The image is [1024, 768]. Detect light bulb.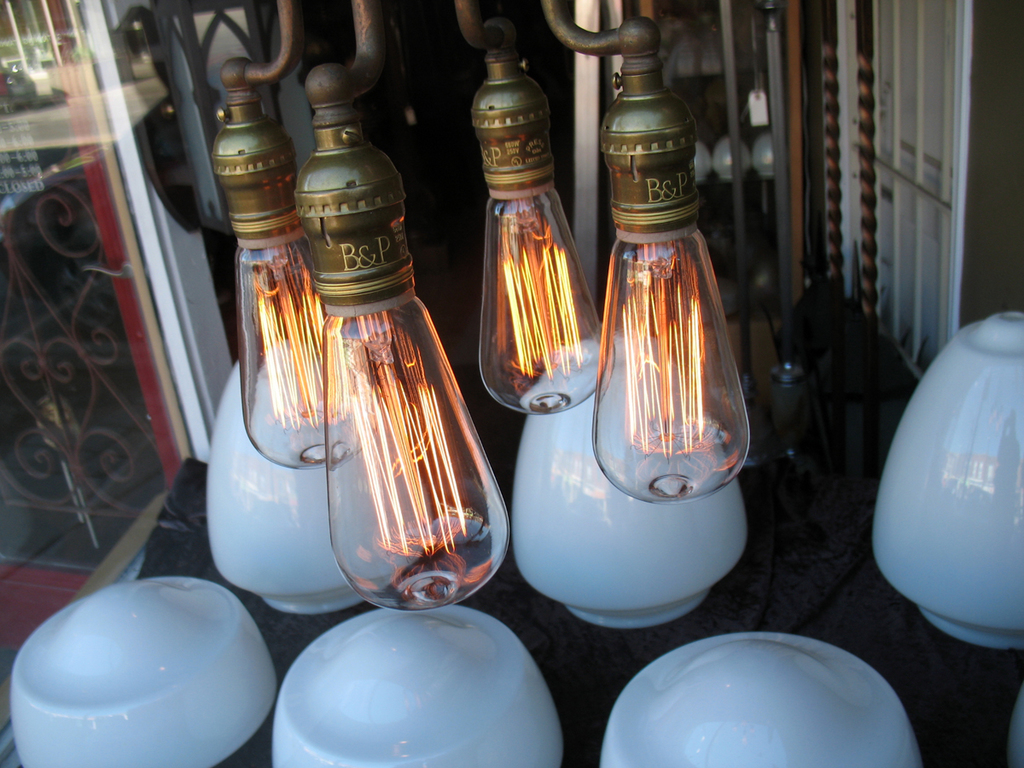
Detection: bbox=[466, 60, 600, 414].
